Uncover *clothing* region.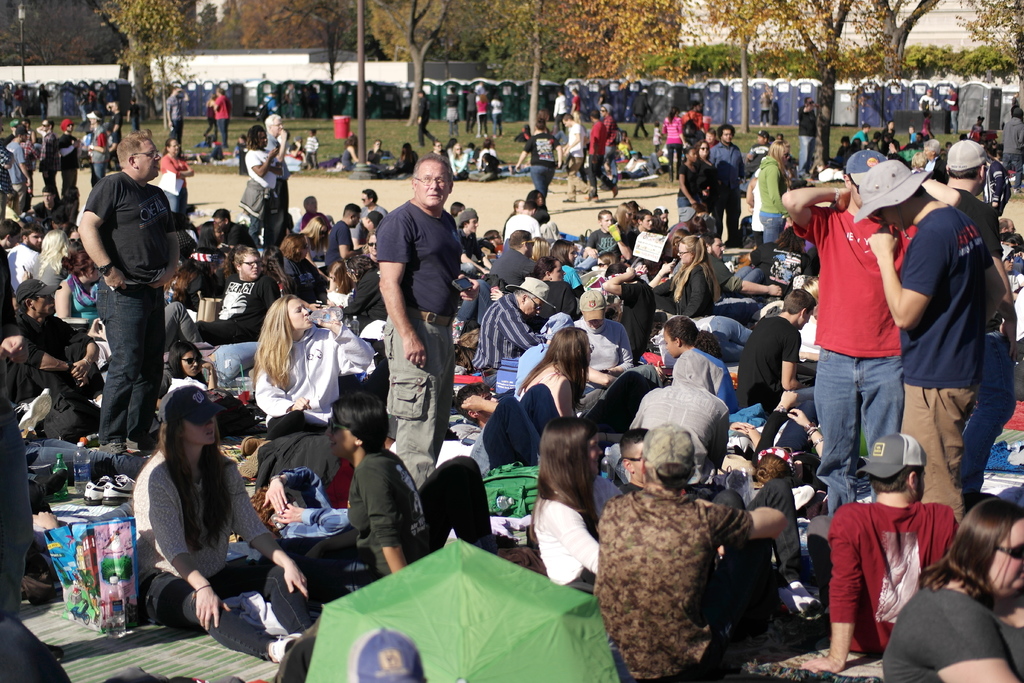
Uncovered: bbox=(266, 138, 291, 242).
